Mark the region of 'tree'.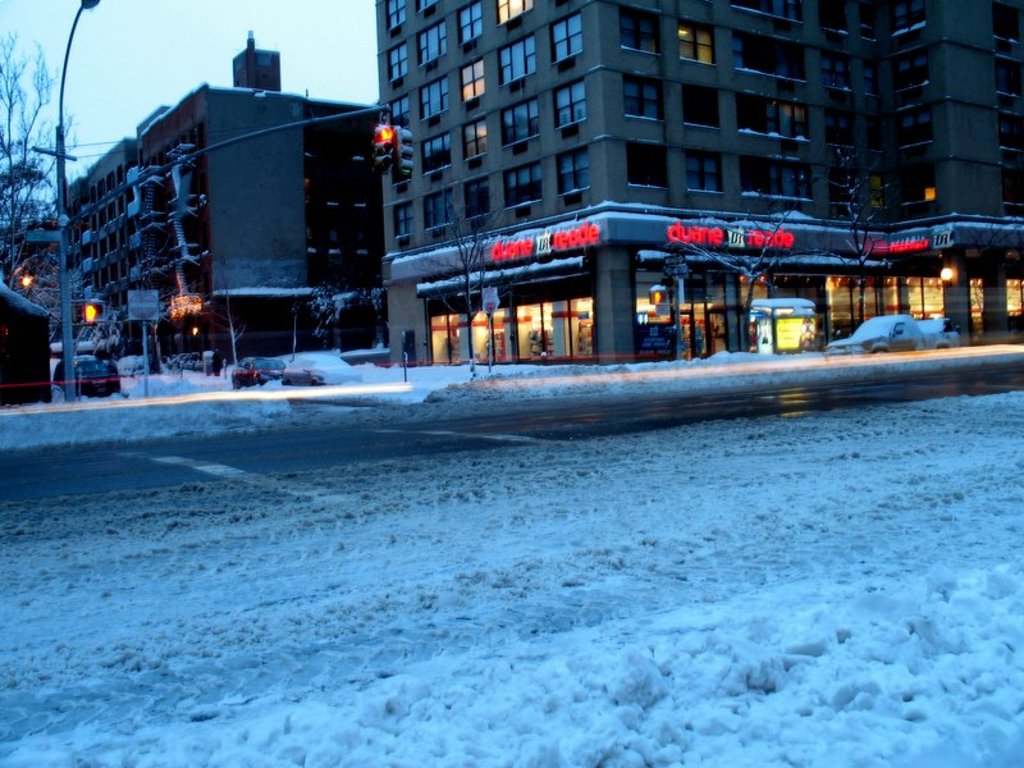
Region: [x1=668, y1=189, x2=805, y2=358].
